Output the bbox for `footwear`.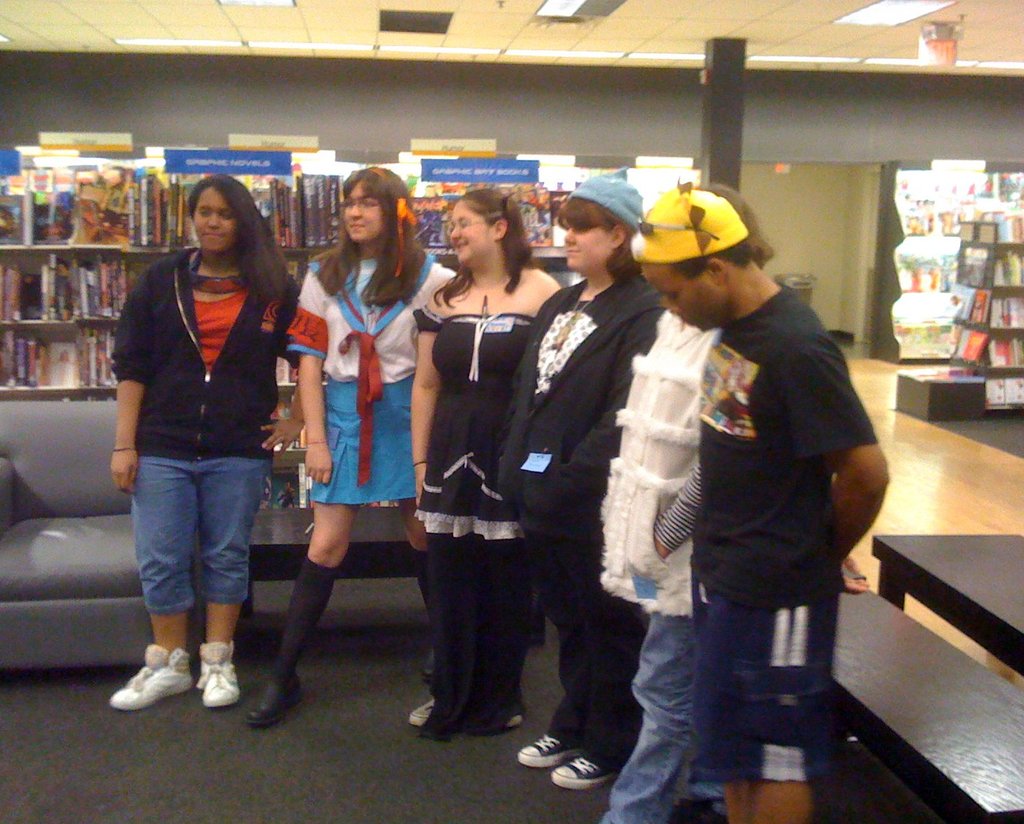
[left=248, top=668, right=302, bottom=722].
